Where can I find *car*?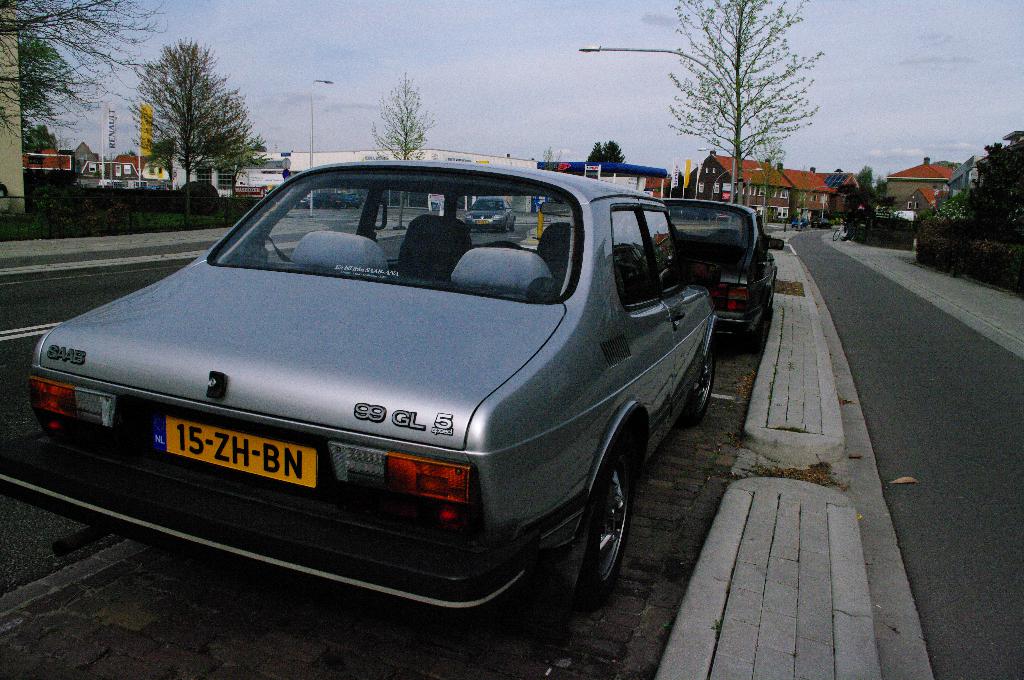
You can find it at (659,193,781,346).
